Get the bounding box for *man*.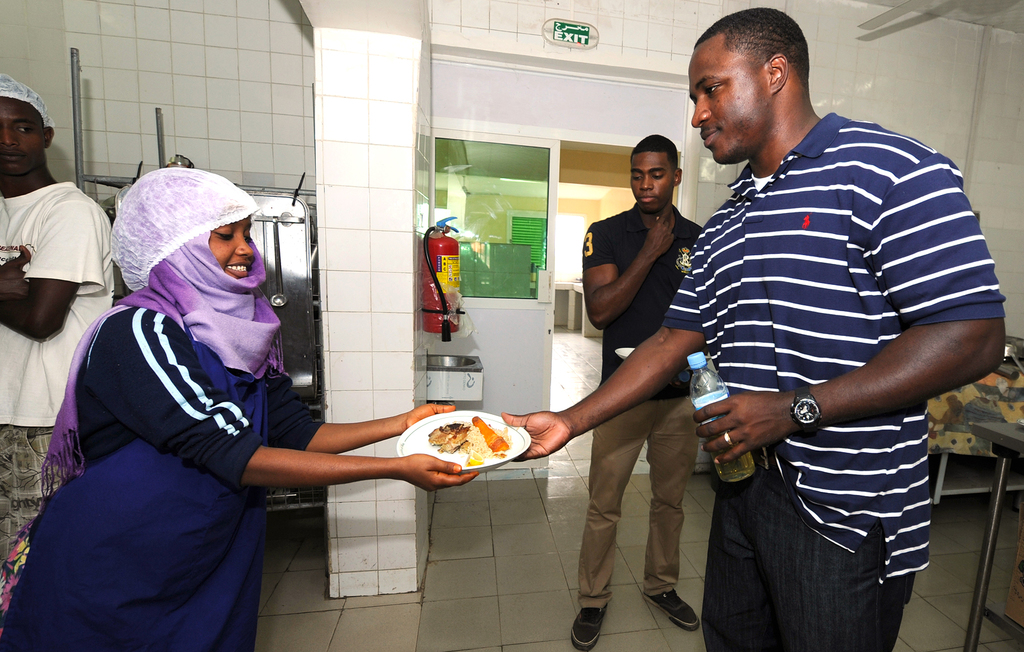
pyautogui.locateOnScreen(0, 78, 113, 607).
